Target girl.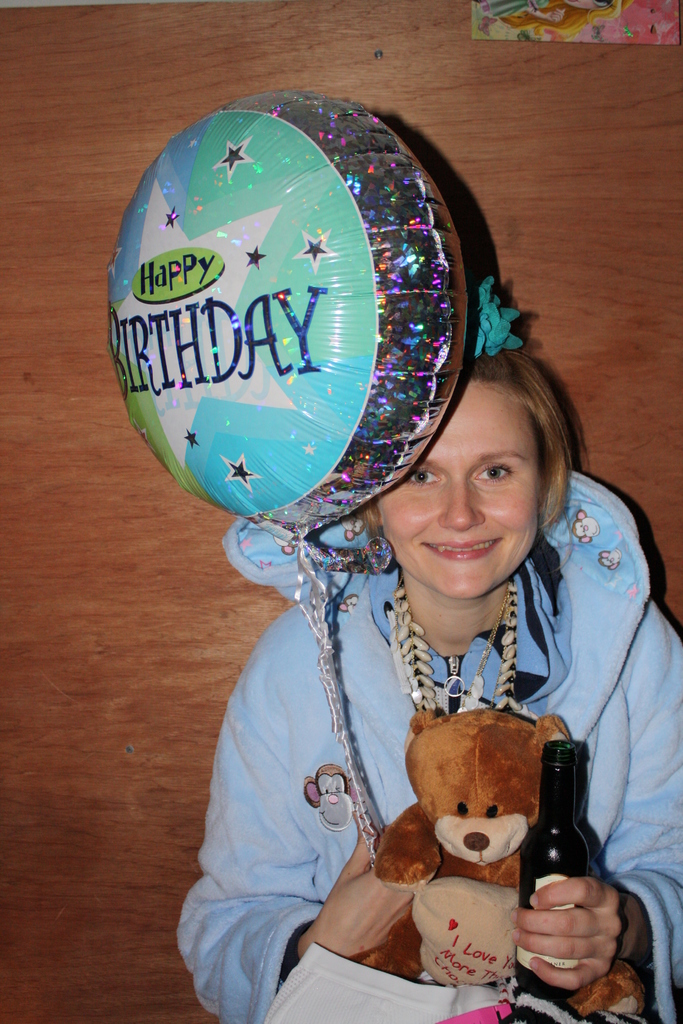
Target region: 177 281 682 1023.
